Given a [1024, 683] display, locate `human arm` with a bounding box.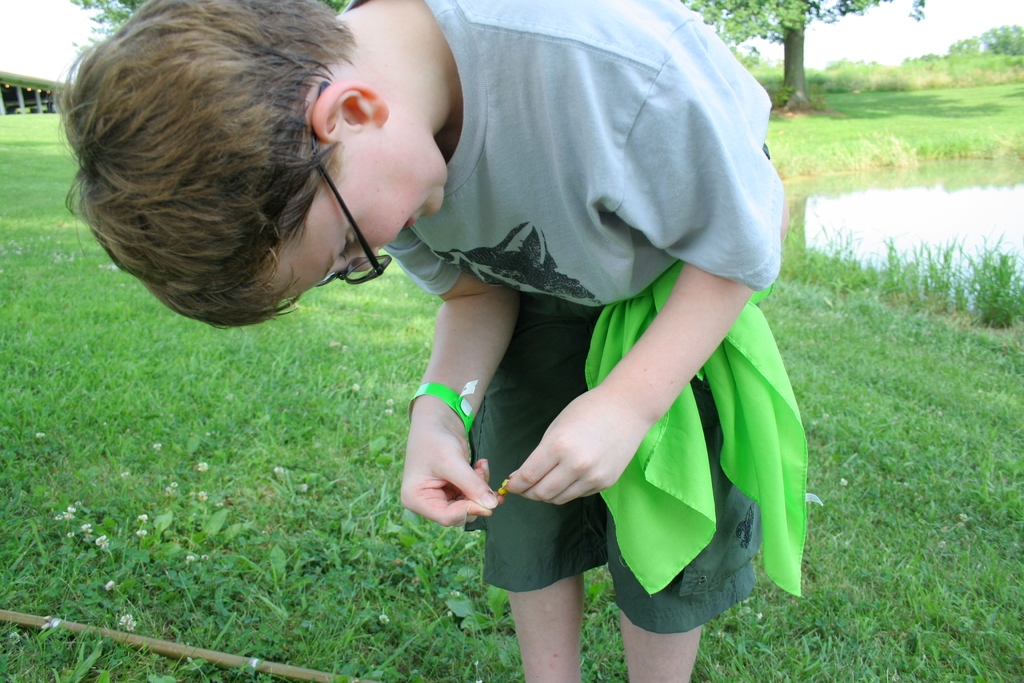
Located: bbox=(506, 17, 784, 507).
